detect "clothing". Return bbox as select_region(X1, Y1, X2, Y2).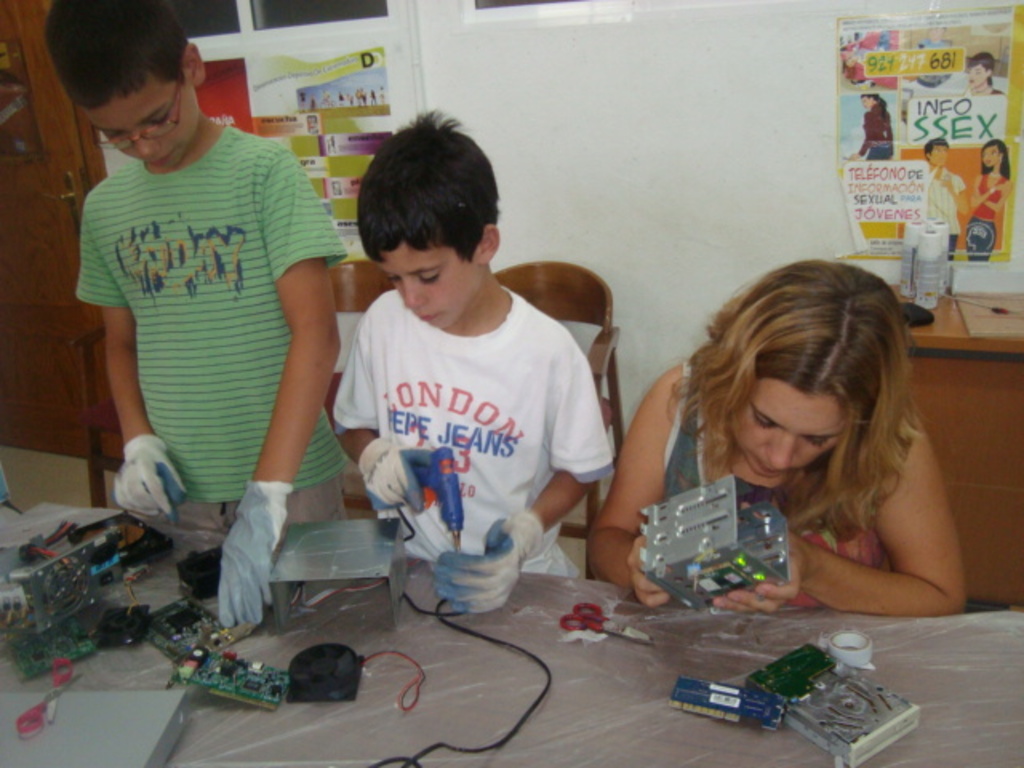
select_region(986, 88, 1003, 96).
